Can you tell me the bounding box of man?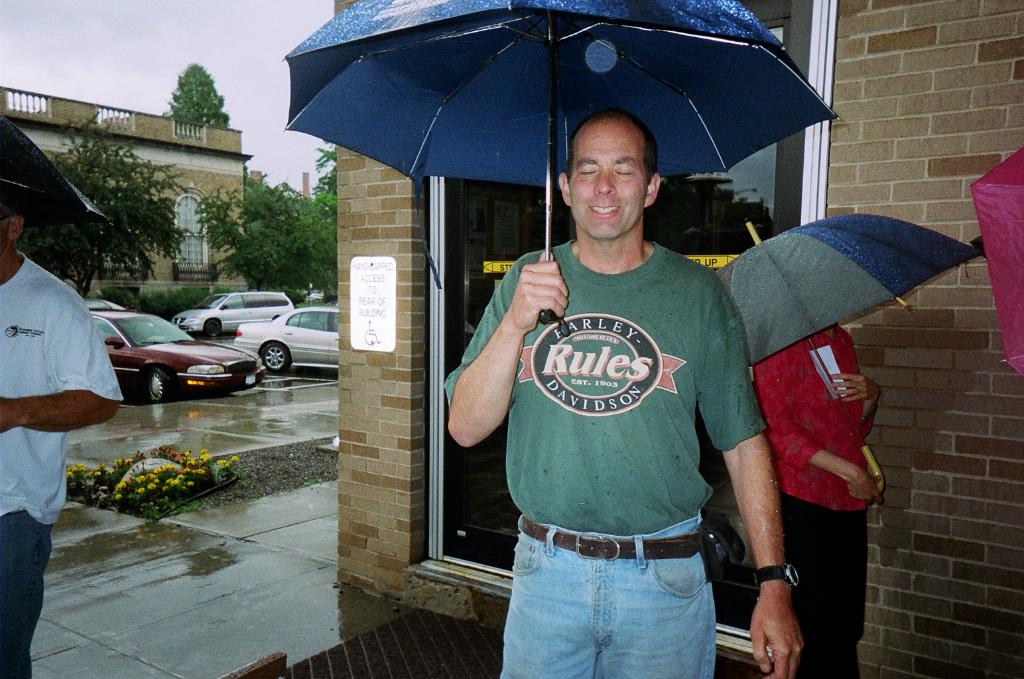
<box>0,189,121,678</box>.
